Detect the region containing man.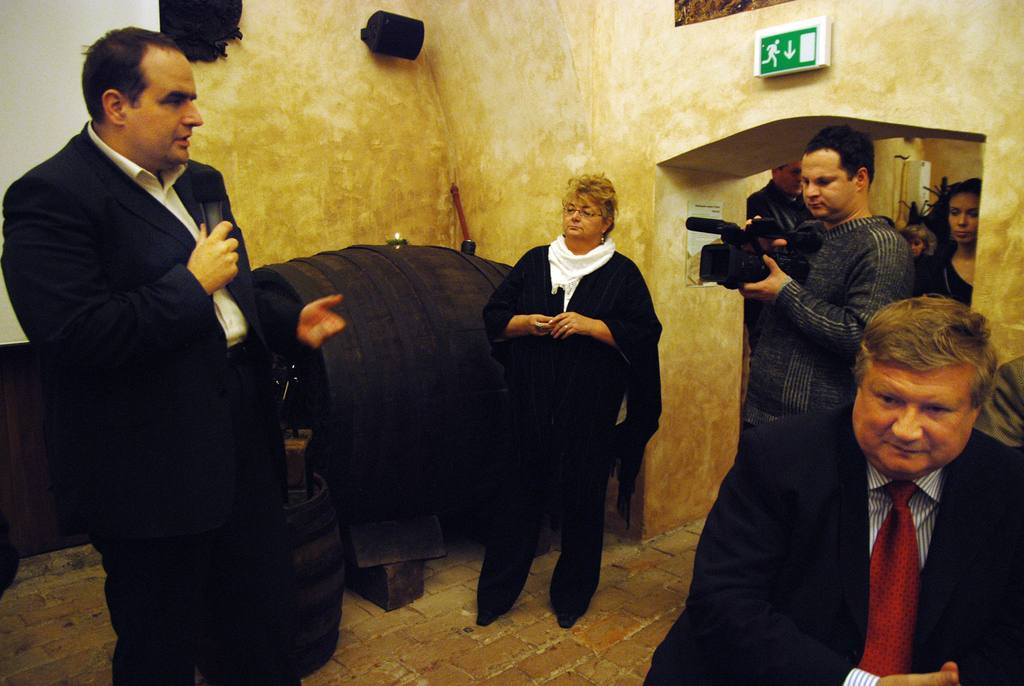
[752, 161, 822, 229].
